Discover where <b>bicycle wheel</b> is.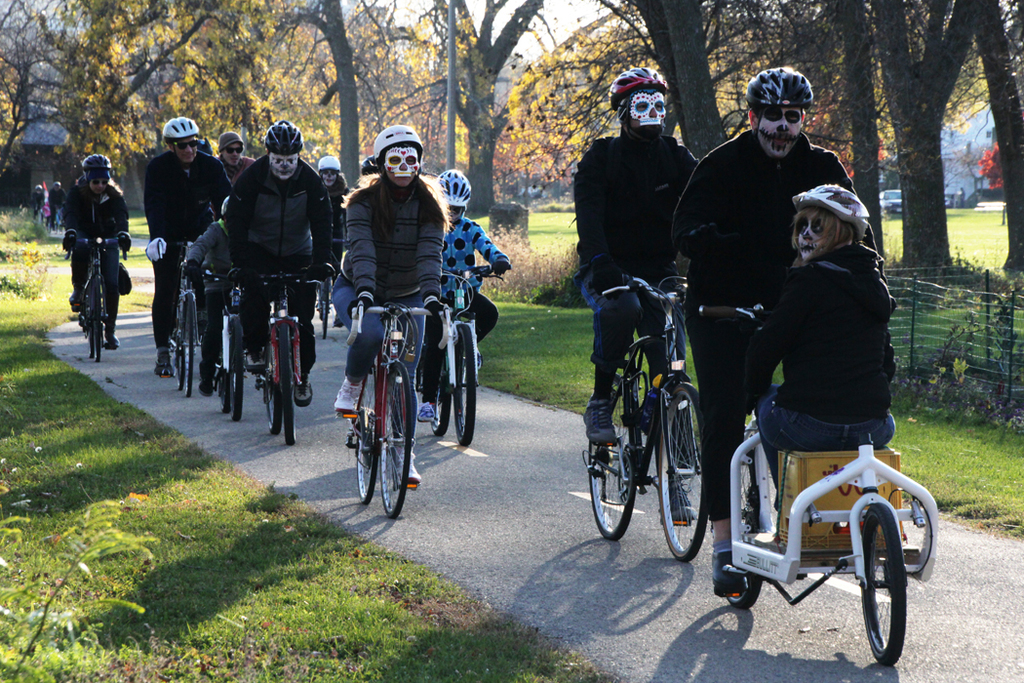
Discovered at region(430, 338, 453, 438).
